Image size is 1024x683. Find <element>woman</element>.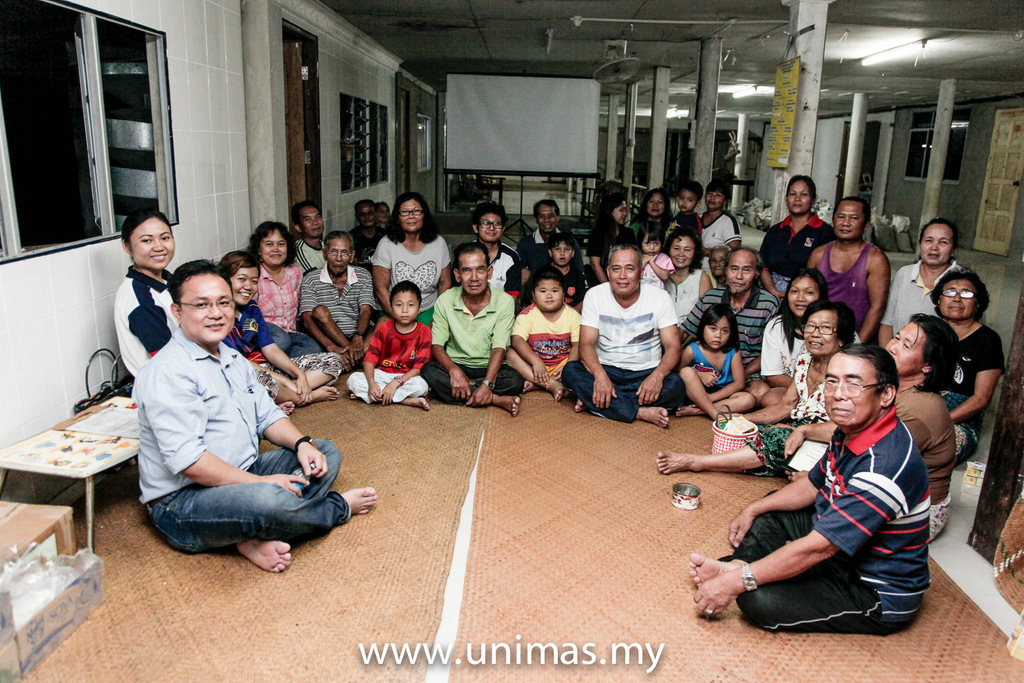
bbox(752, 174, 838, 316).
